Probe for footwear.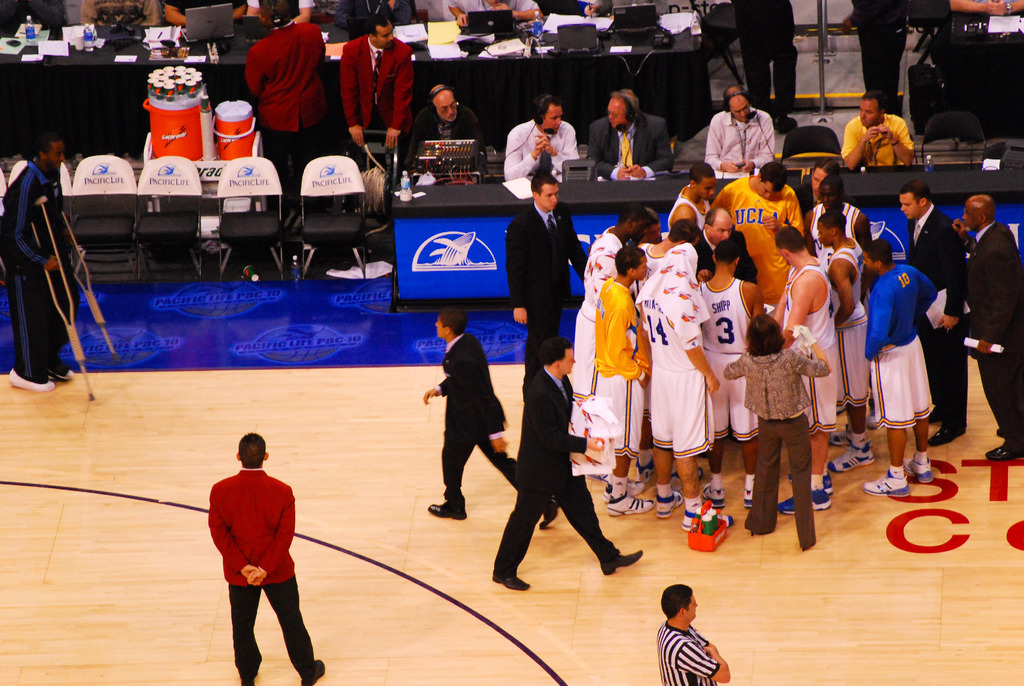
Probe result: bbox=(863, 473, 917, 496).
